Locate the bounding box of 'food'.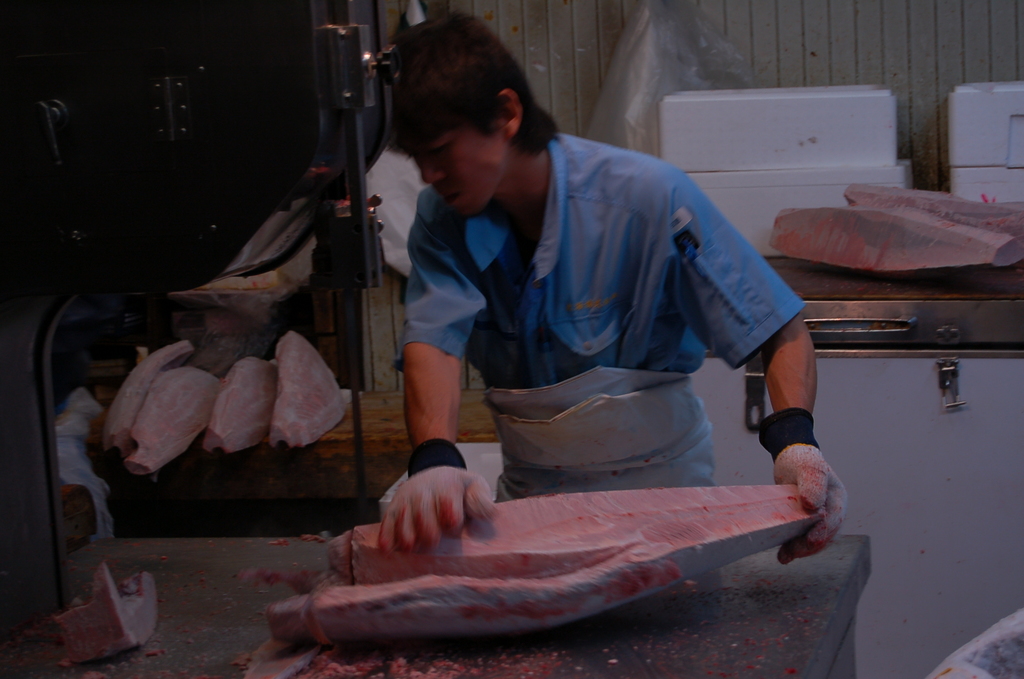
Bounding box: box=[844, 181, 1023, 249].
